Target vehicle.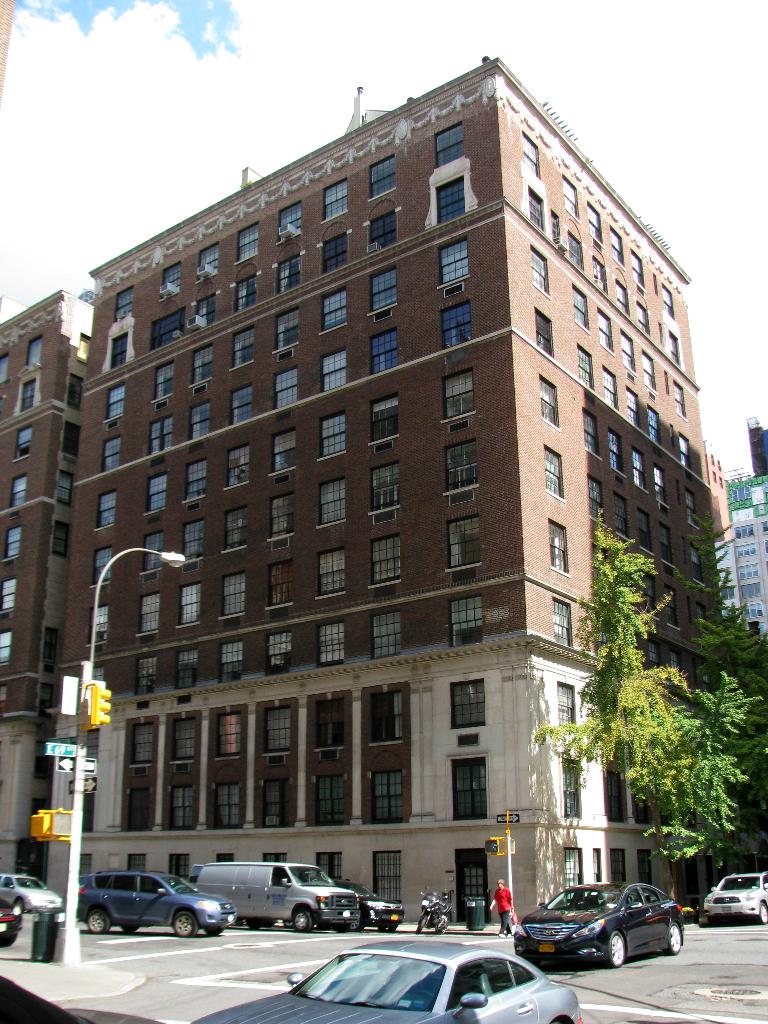
Target region: locate(513, 880, 686, 971).
